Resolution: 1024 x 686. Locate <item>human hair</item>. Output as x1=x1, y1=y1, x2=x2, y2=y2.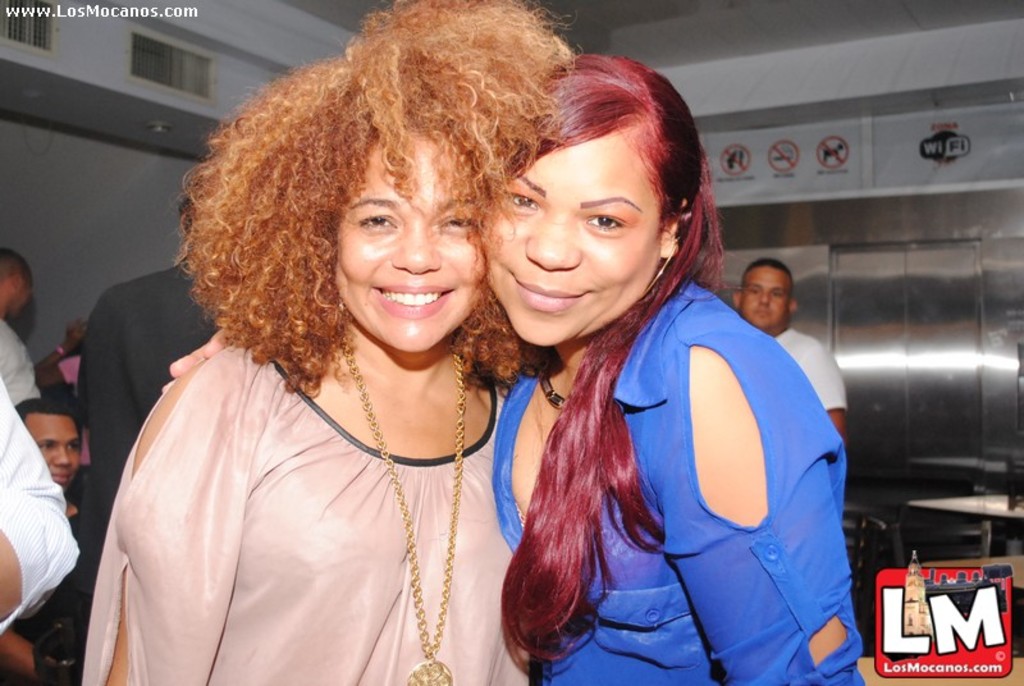
x1=191, y1=4, x2=588, y2=389.
